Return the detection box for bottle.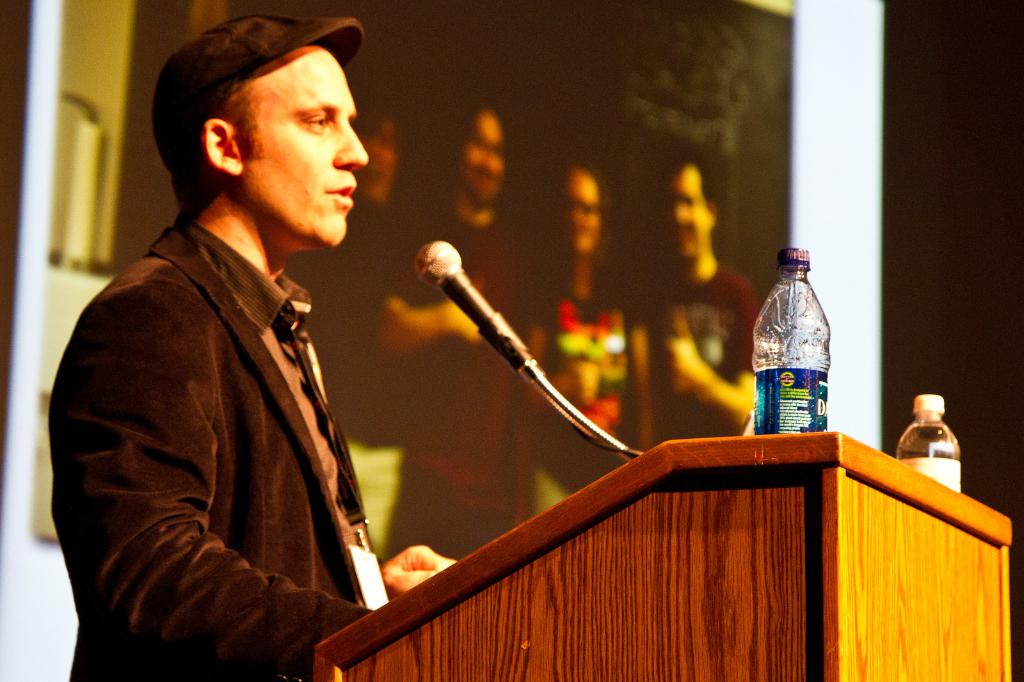
box=[897, 395, 964, 498].
